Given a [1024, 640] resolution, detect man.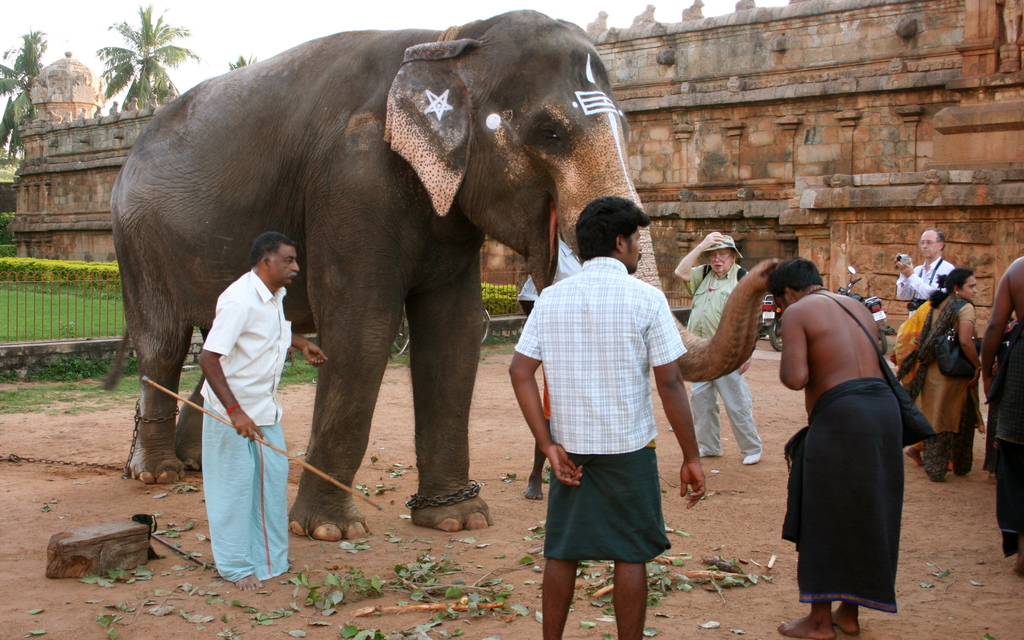
l=199, t=233, r=330, b=593.
